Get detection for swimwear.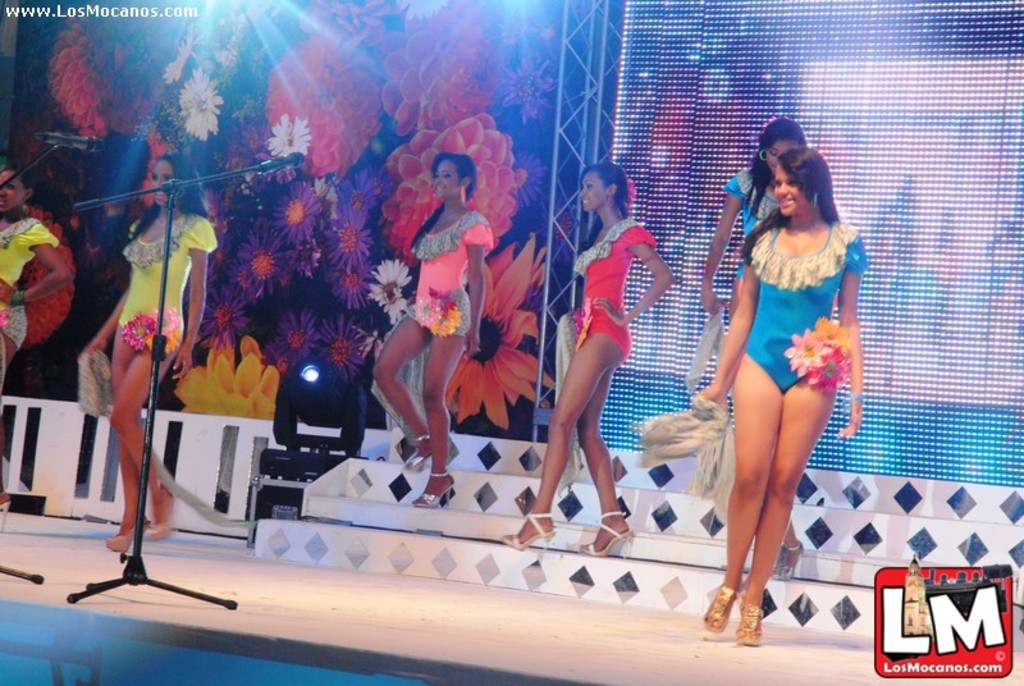
Detection: [0,219,64,349].
